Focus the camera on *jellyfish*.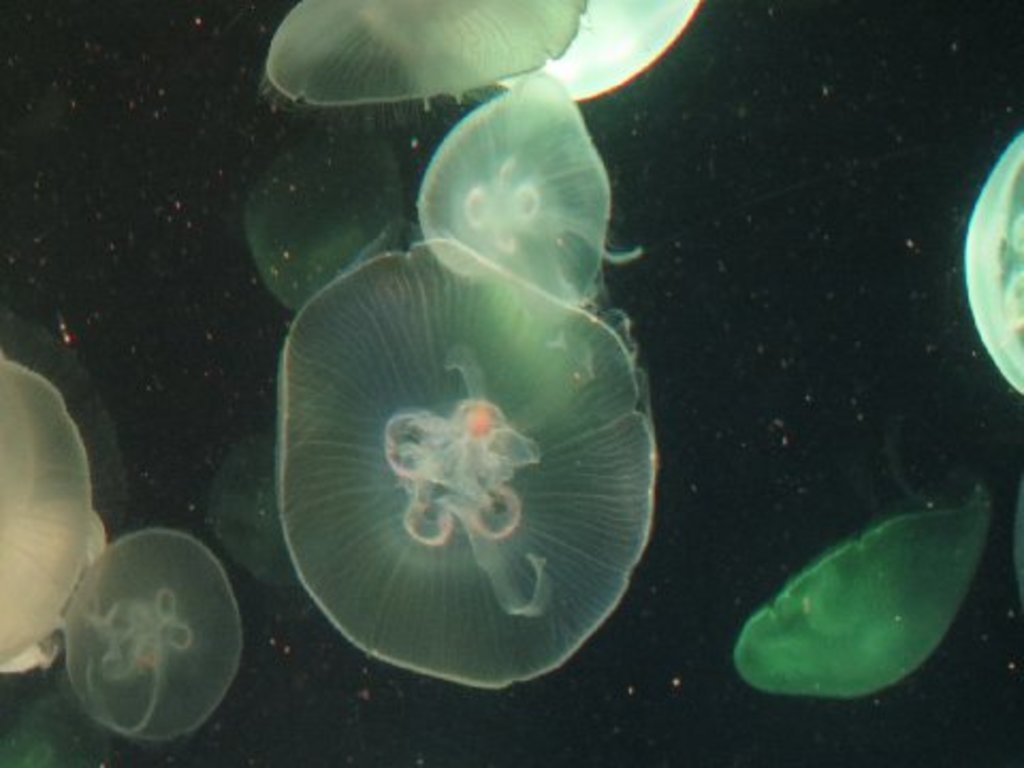
Focus region: (left=262, top=0, right=589, bottom=107).
